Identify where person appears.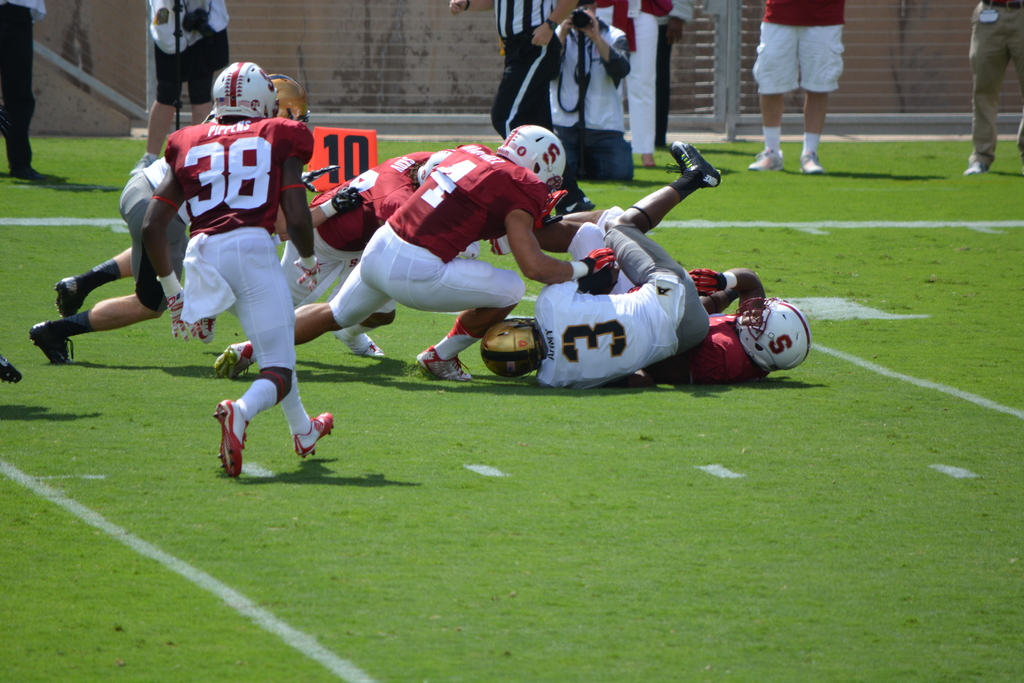
Appears at [0, 0, 49, 186].
